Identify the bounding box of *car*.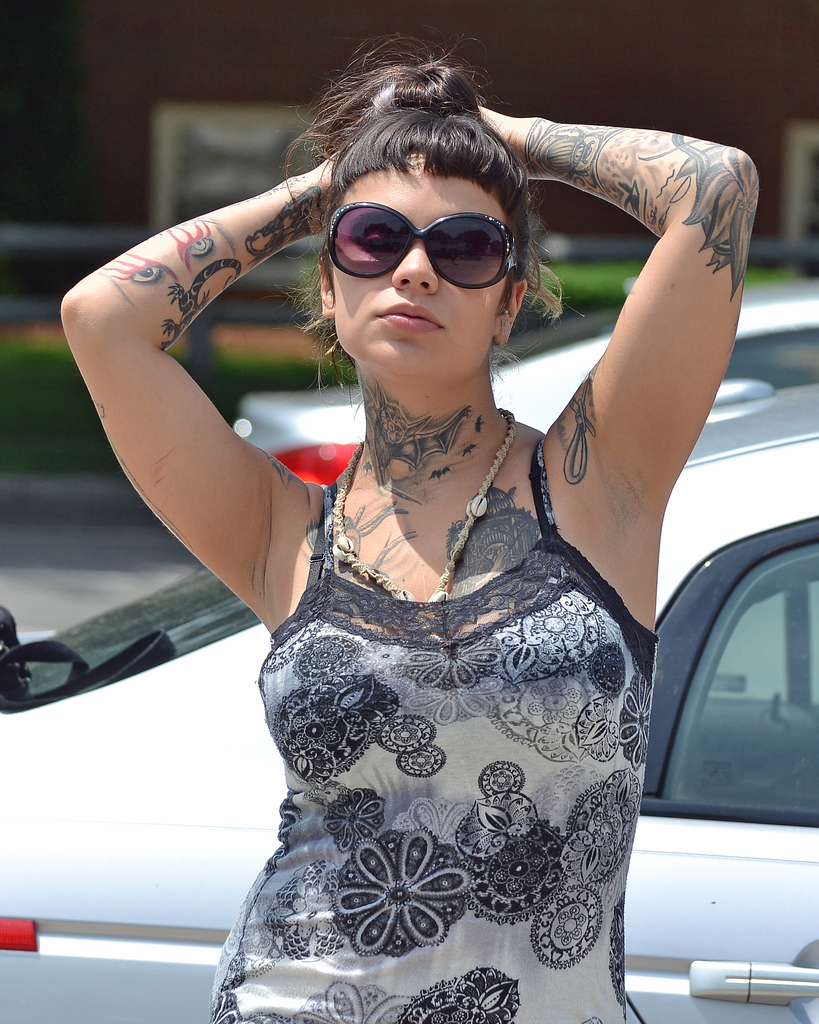
(left=0, top=377, right=818, bottom=1023).
